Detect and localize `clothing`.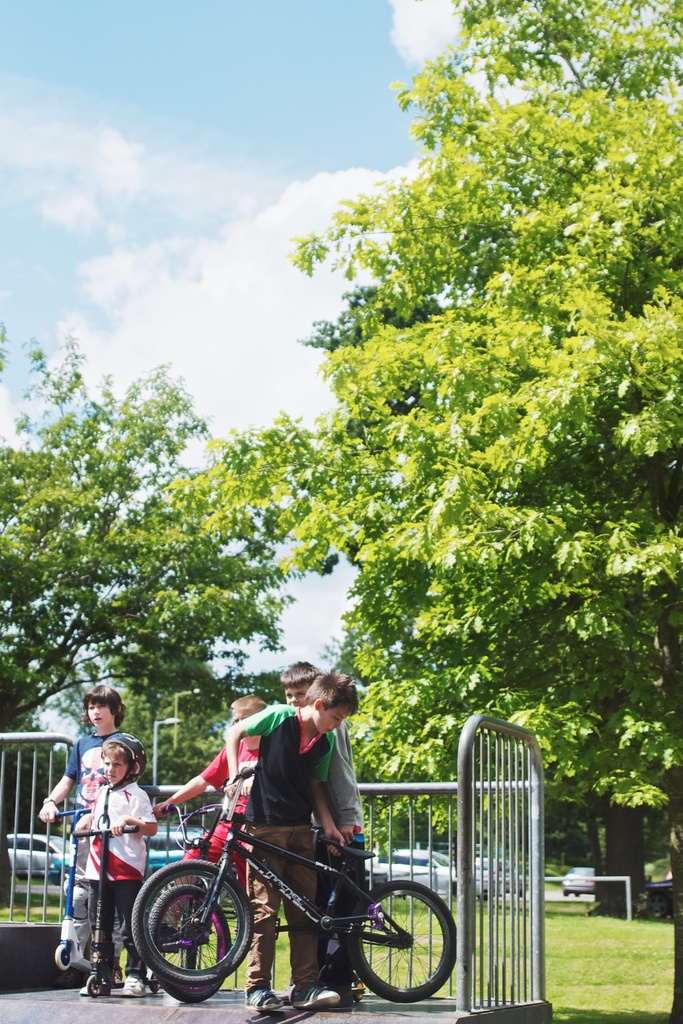
Localized at box=[195, 731, 284, 979].
